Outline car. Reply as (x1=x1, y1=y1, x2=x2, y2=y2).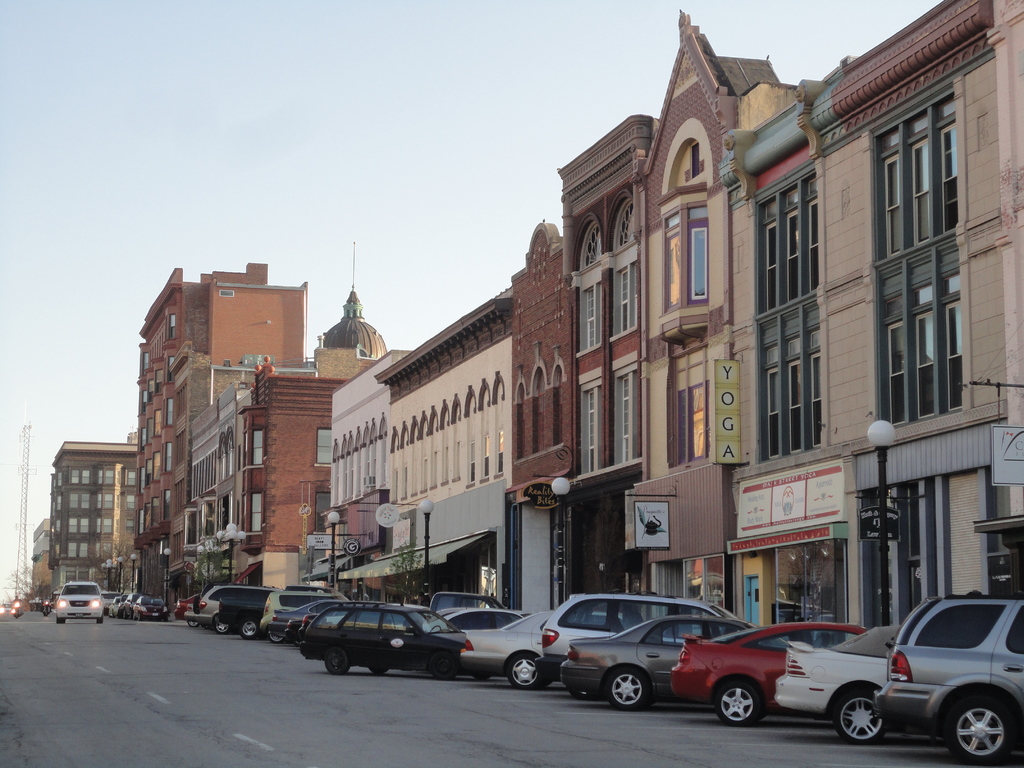
(x1=673, y1=616, x2=865, y2=726).
